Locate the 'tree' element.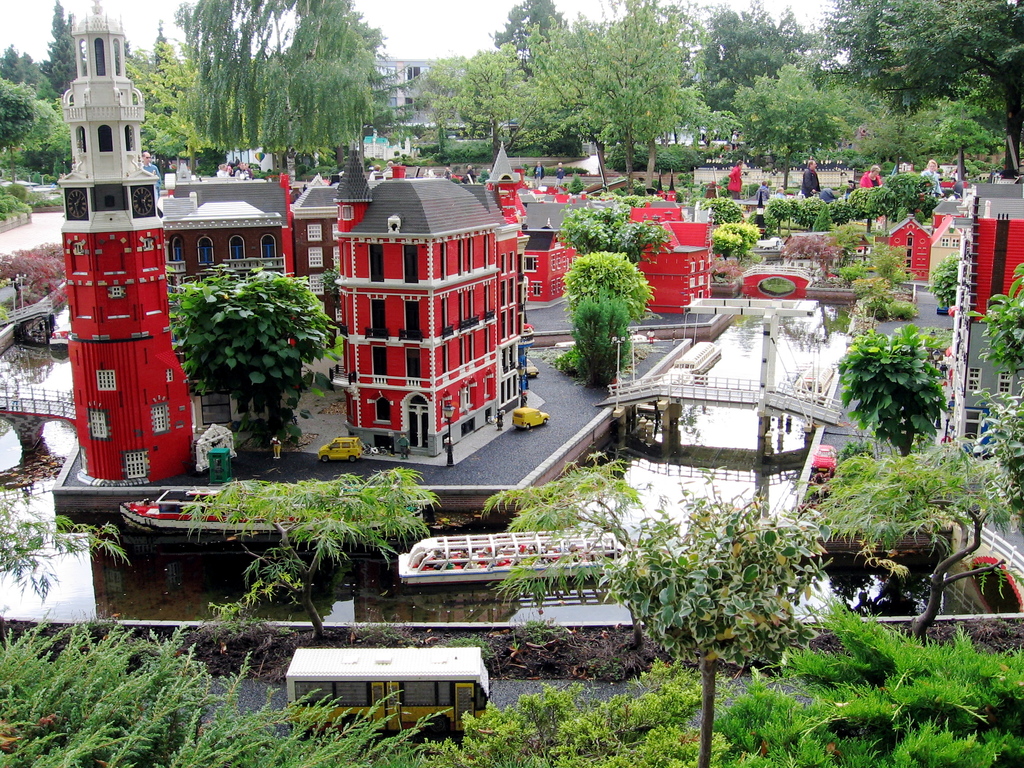
Element bbox: l=0, t=76, r=39, b=189.
